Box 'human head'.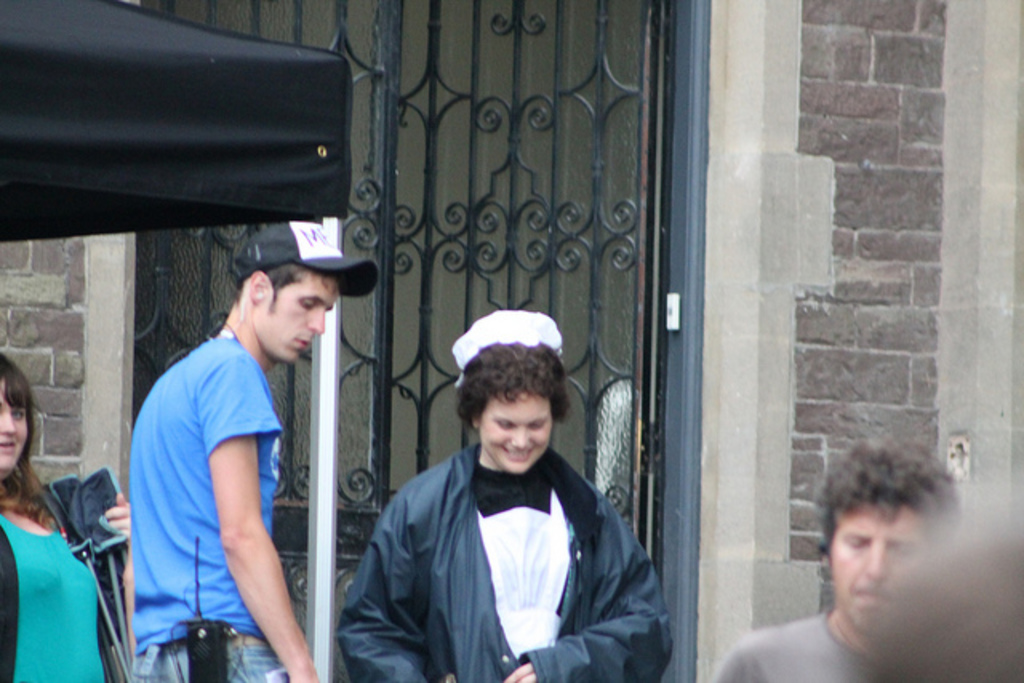
(226,211,350,368).
